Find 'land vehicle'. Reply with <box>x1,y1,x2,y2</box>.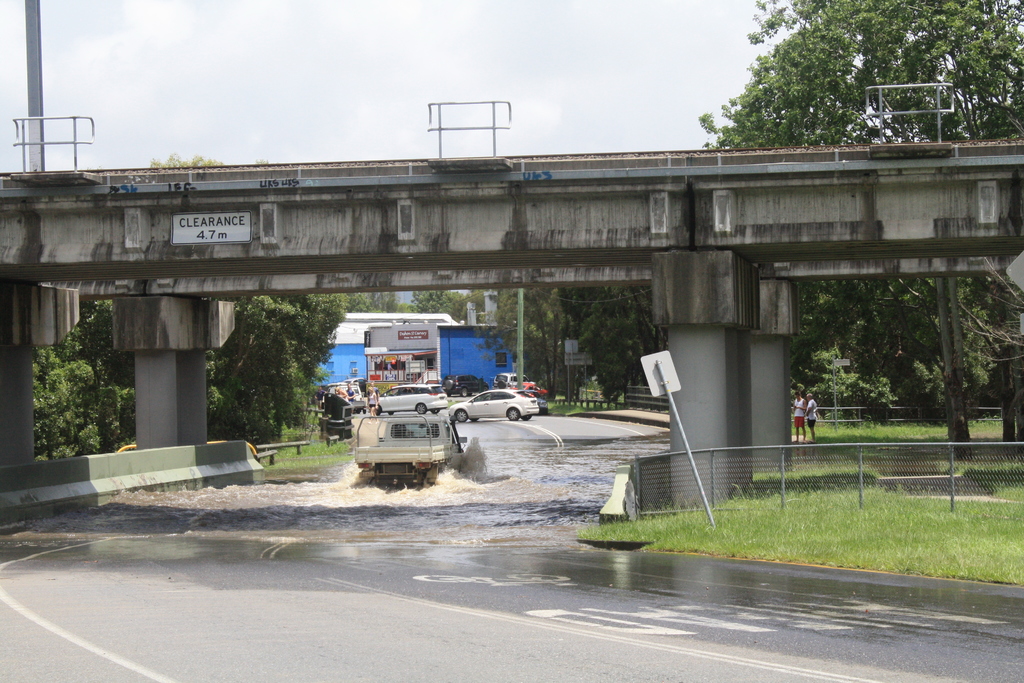
<box>375,382,449,415</box>.
